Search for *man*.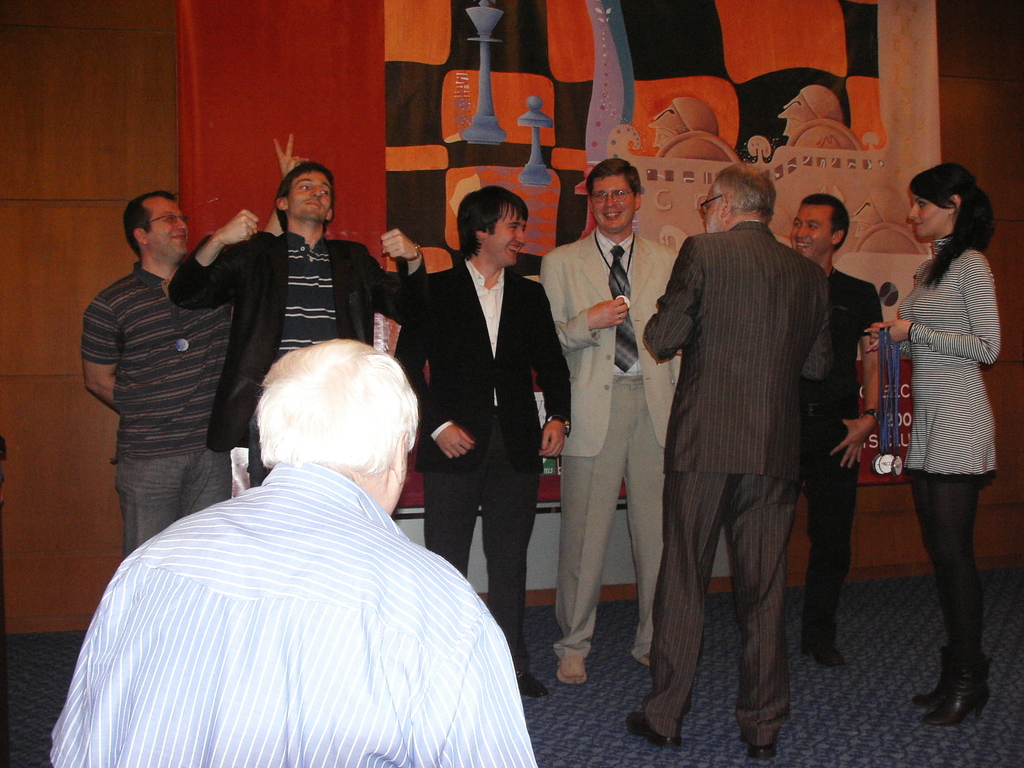
Found at (781, 189, 883, 676).
